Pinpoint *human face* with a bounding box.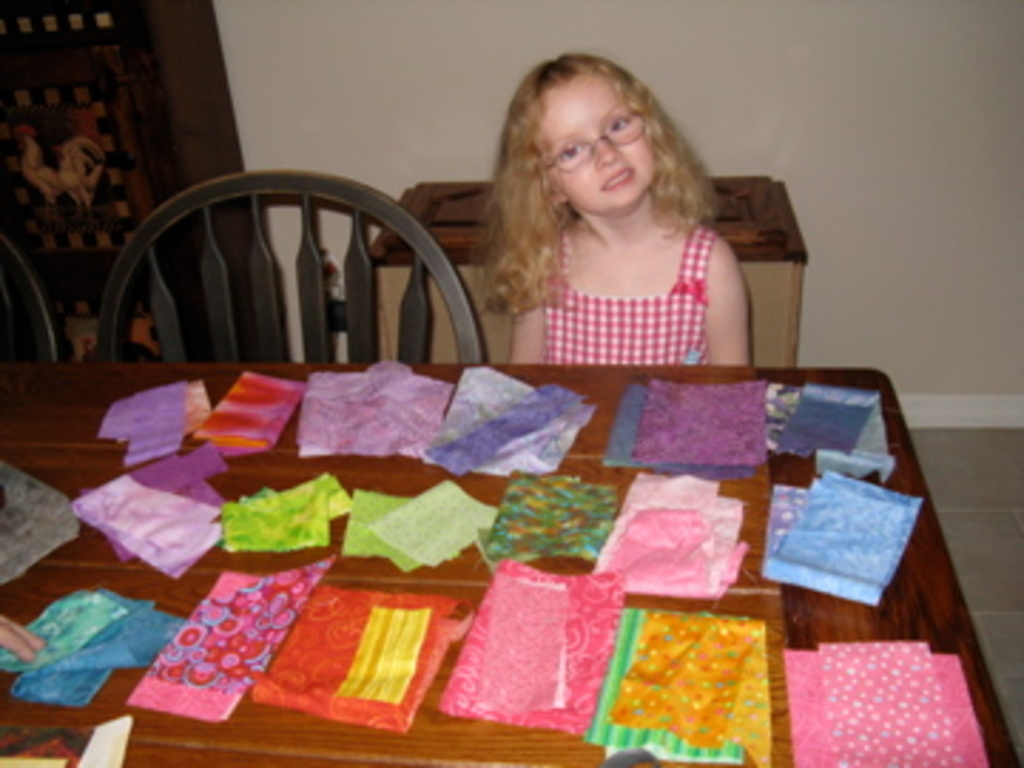
[x1=546, y1=74, x2=654, y2=208].
